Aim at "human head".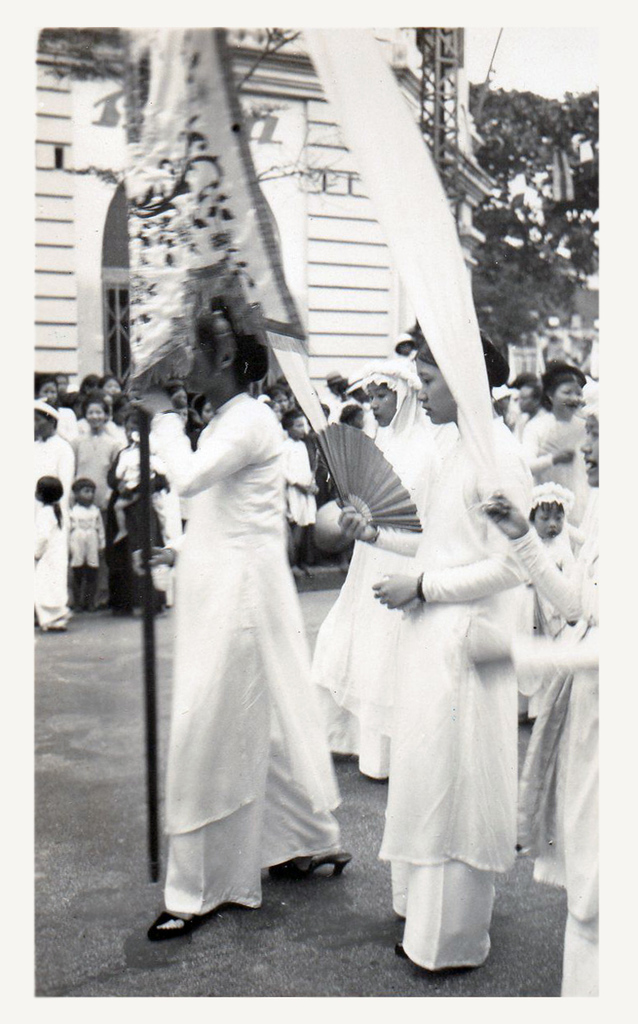
Aimed at BBox(528, 494, 561, 536).
